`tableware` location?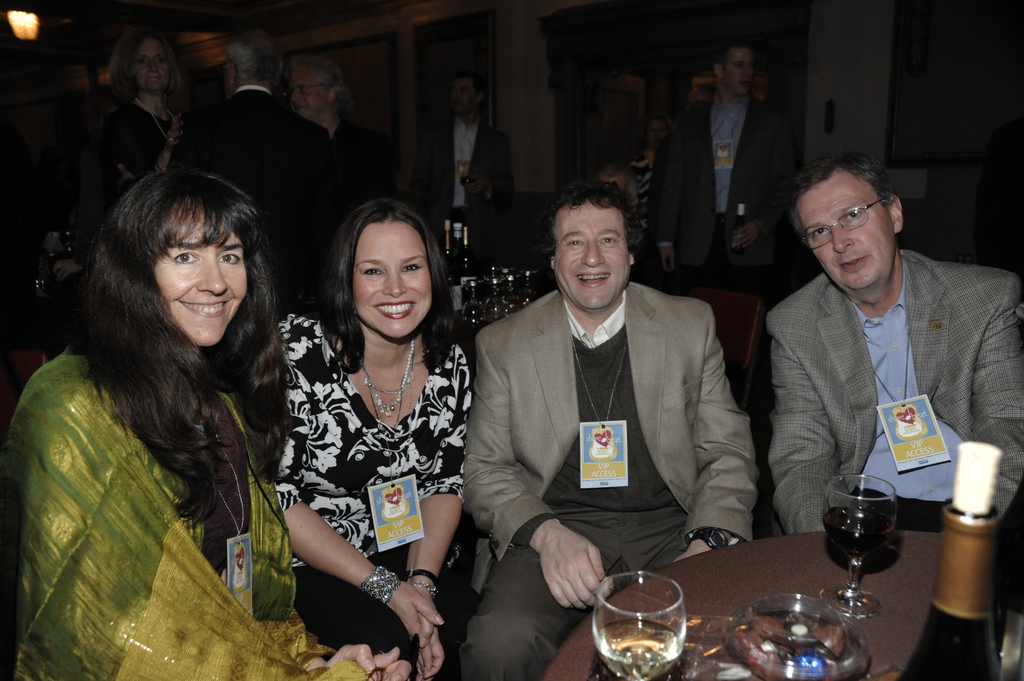
518,267,537,305
